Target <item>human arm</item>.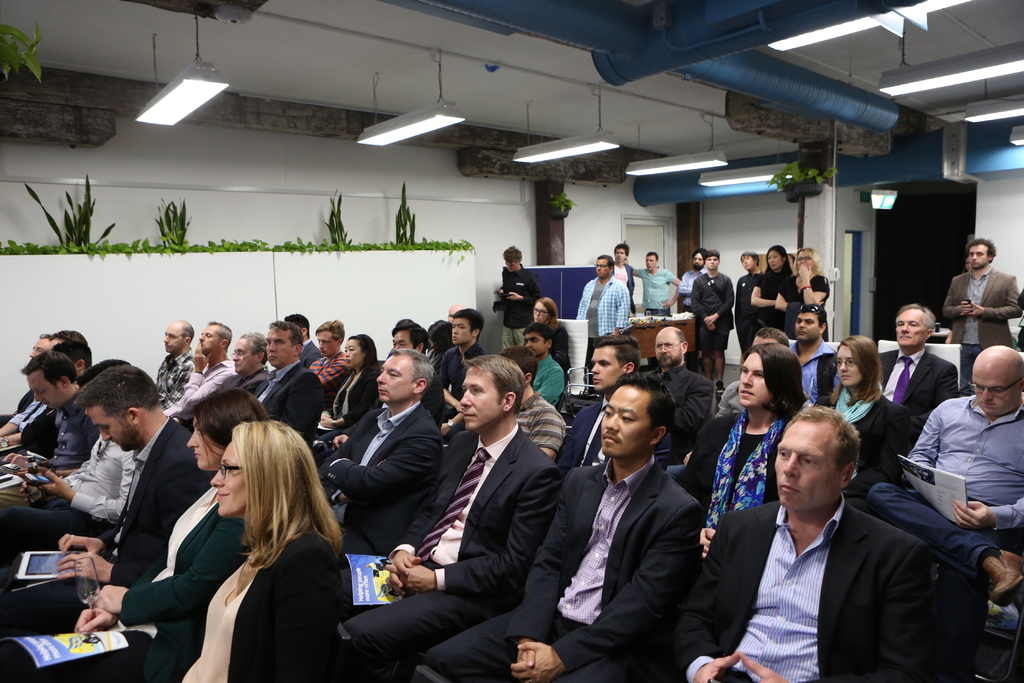
Target region: 79/609/120/634.
